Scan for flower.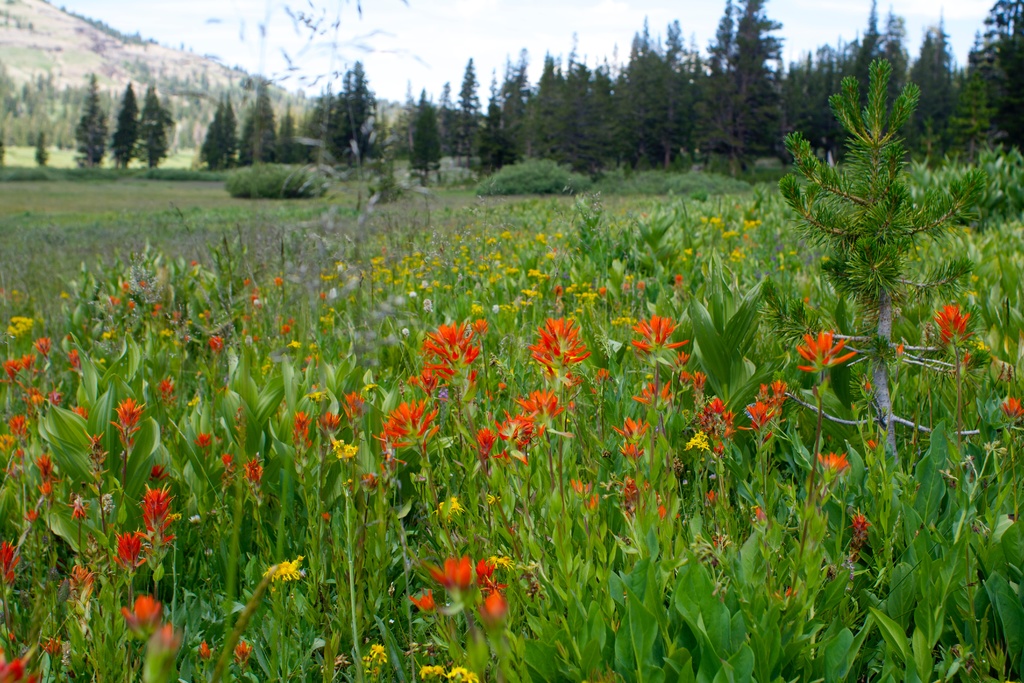
Scan result: <box>122,593,163,644</box>.
